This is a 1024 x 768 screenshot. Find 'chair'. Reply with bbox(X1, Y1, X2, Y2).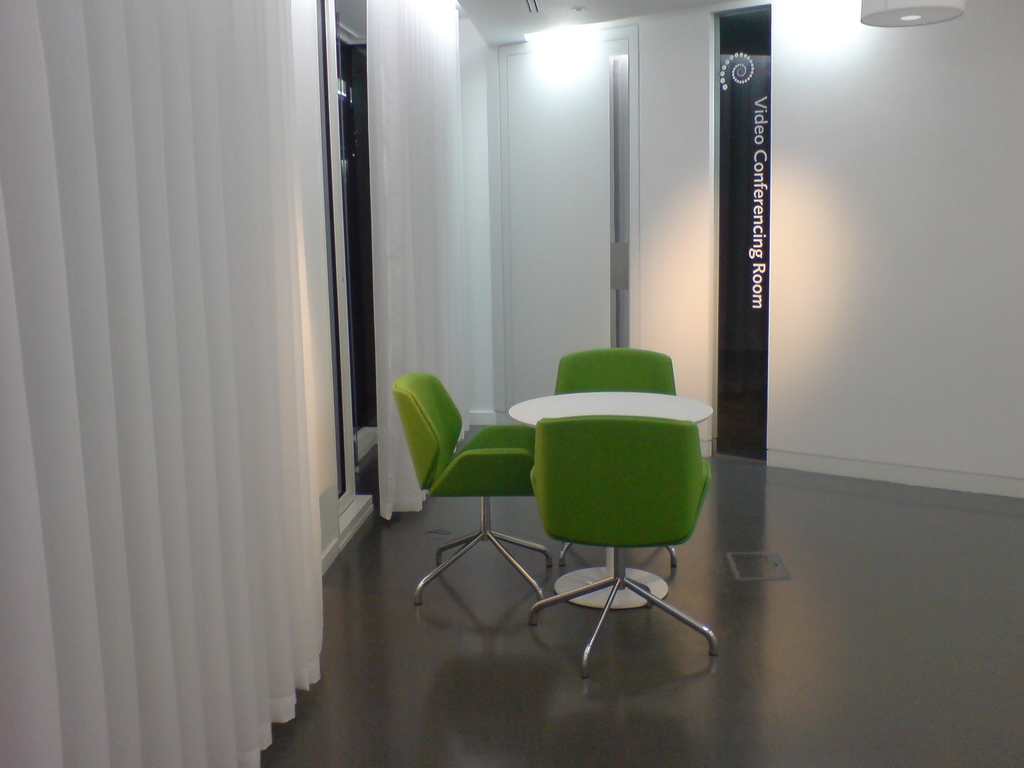
bbox(551, 346, 678, 570).
